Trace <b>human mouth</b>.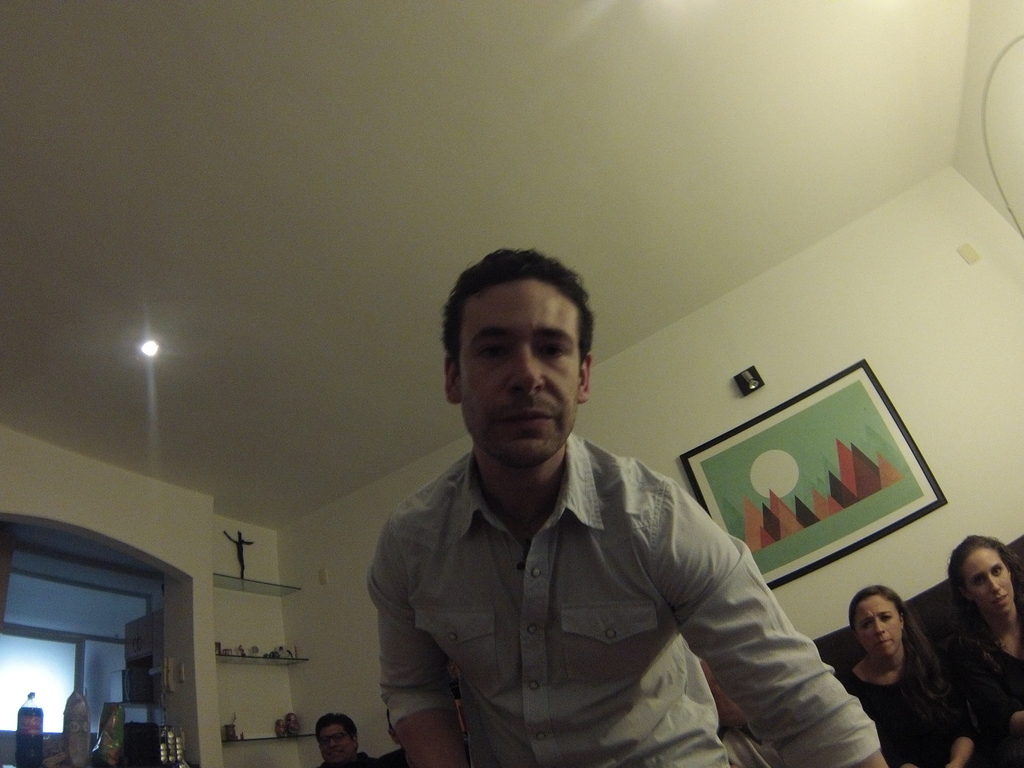
Traced to 993, 593, 1011, 604.
